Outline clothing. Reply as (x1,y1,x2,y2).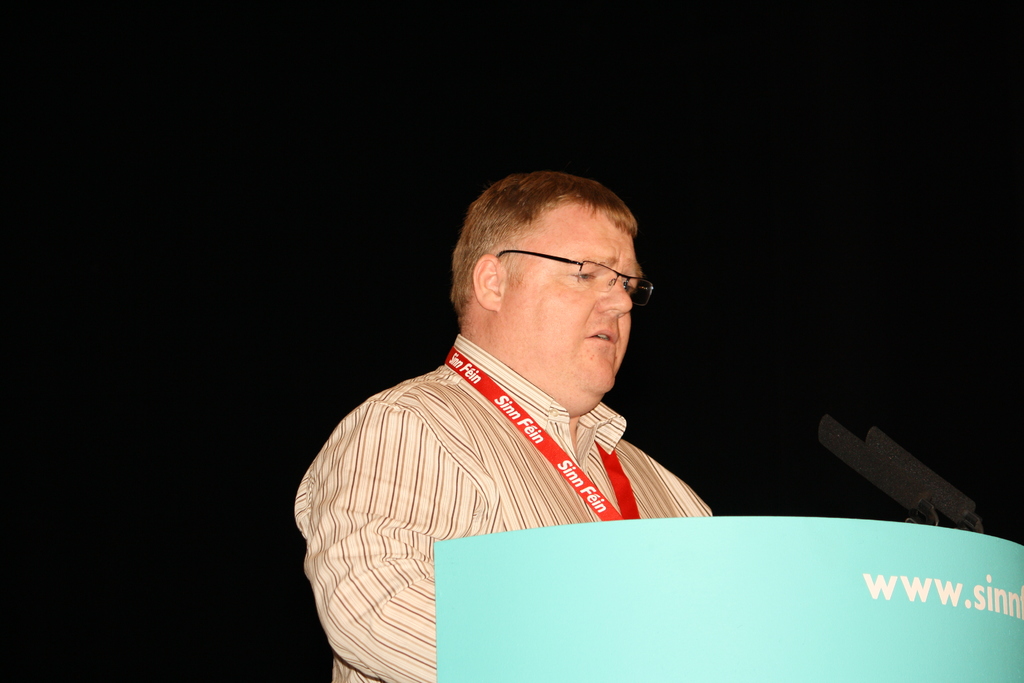
(317,213,771,668).
